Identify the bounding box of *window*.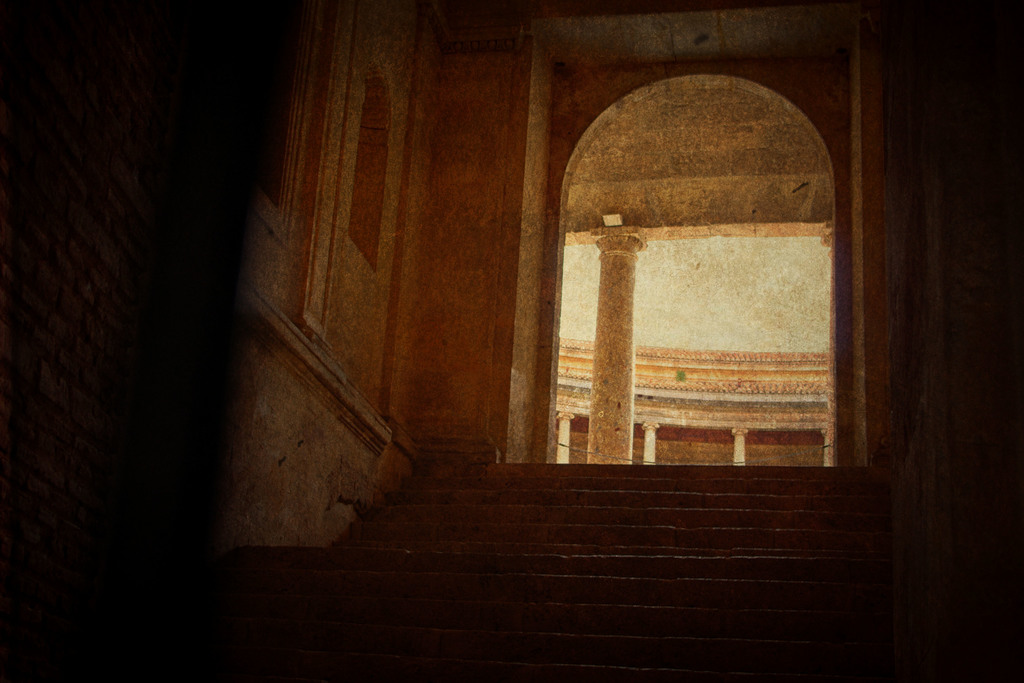
<box>350,70,385,258</box>.
